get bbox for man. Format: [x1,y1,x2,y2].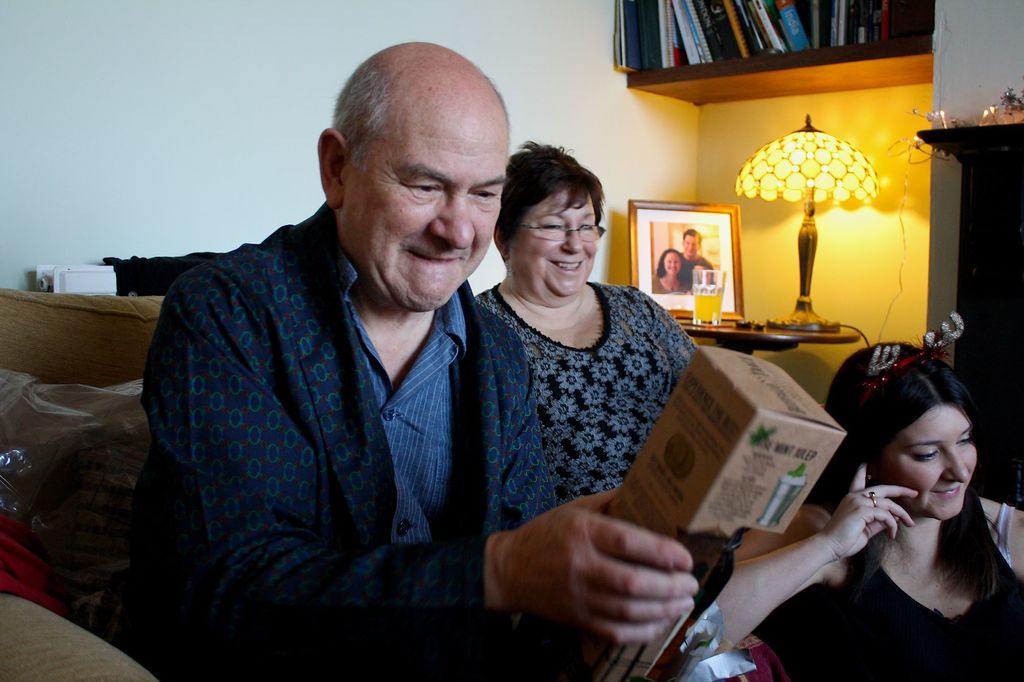
[132,76,623,662].
